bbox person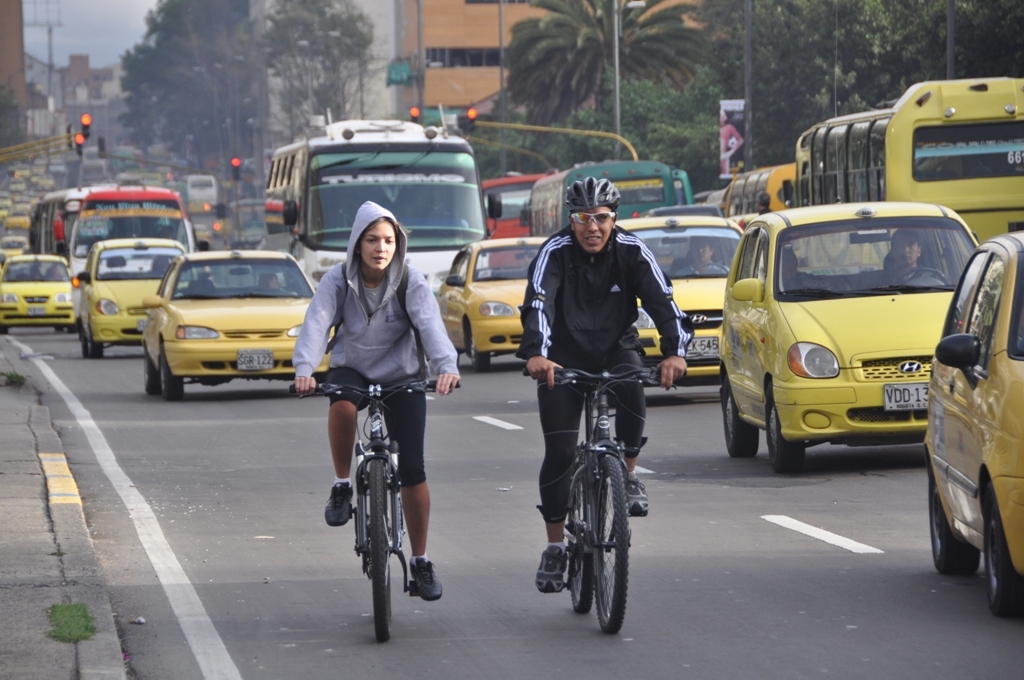
292:197:461:601
